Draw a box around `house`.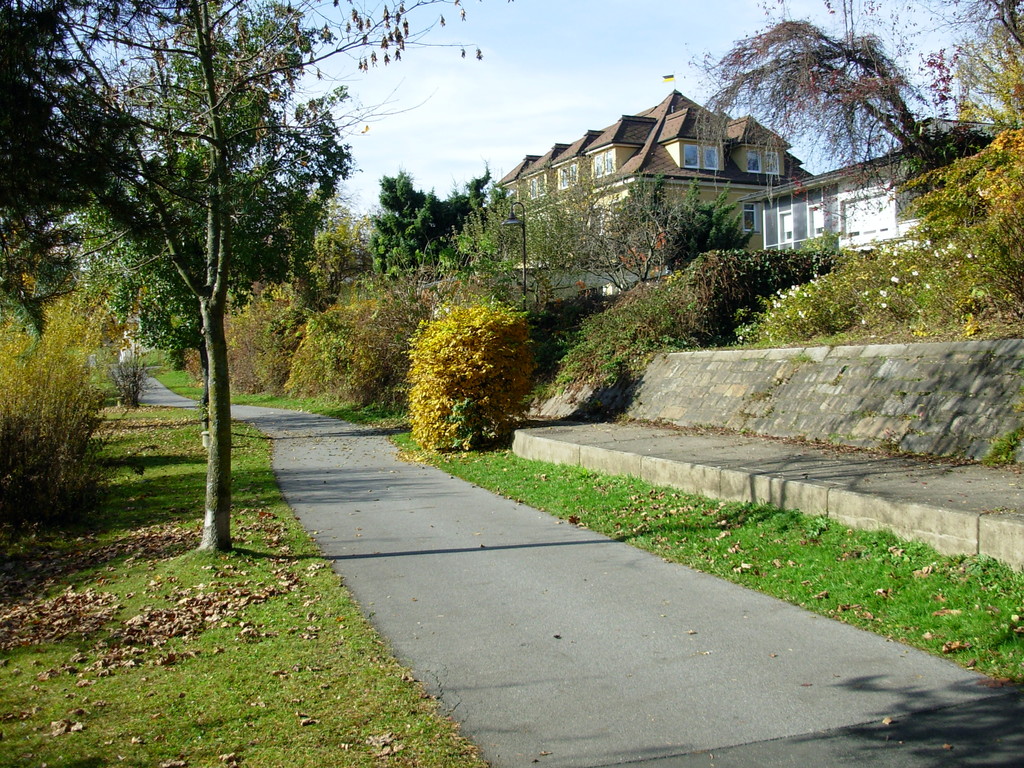
left=712, top=147, right=974, bottom=243.
